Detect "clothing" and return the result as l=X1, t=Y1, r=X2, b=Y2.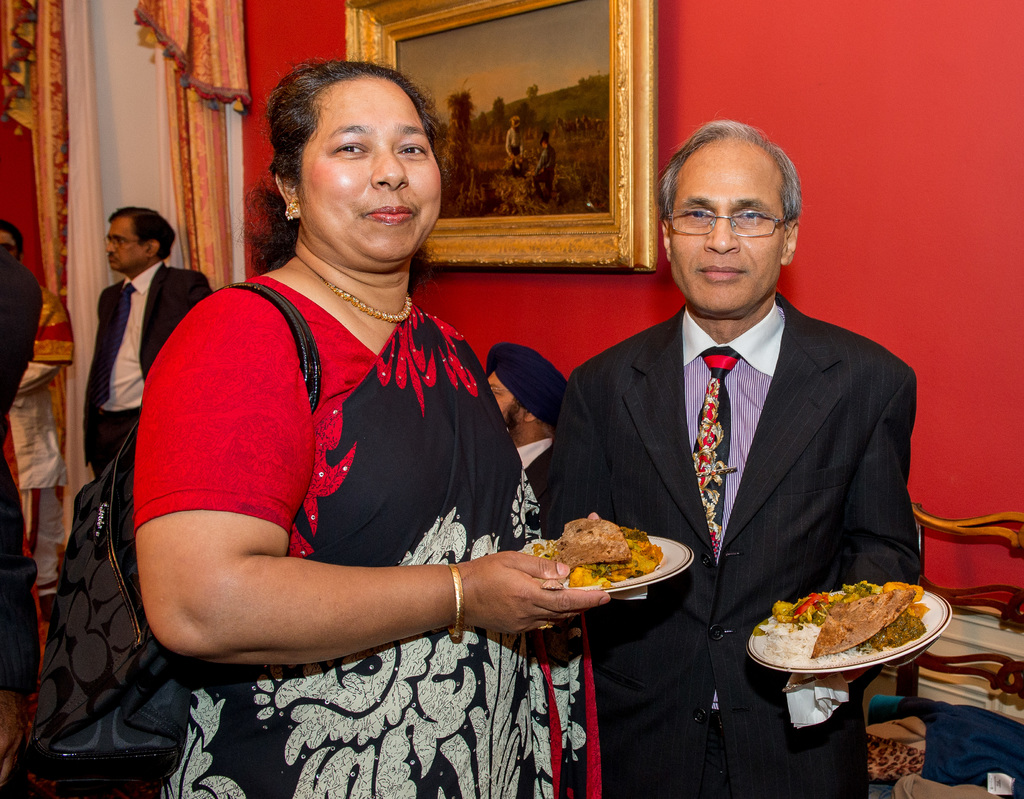
l=483, t=337, r=568, b=430.
